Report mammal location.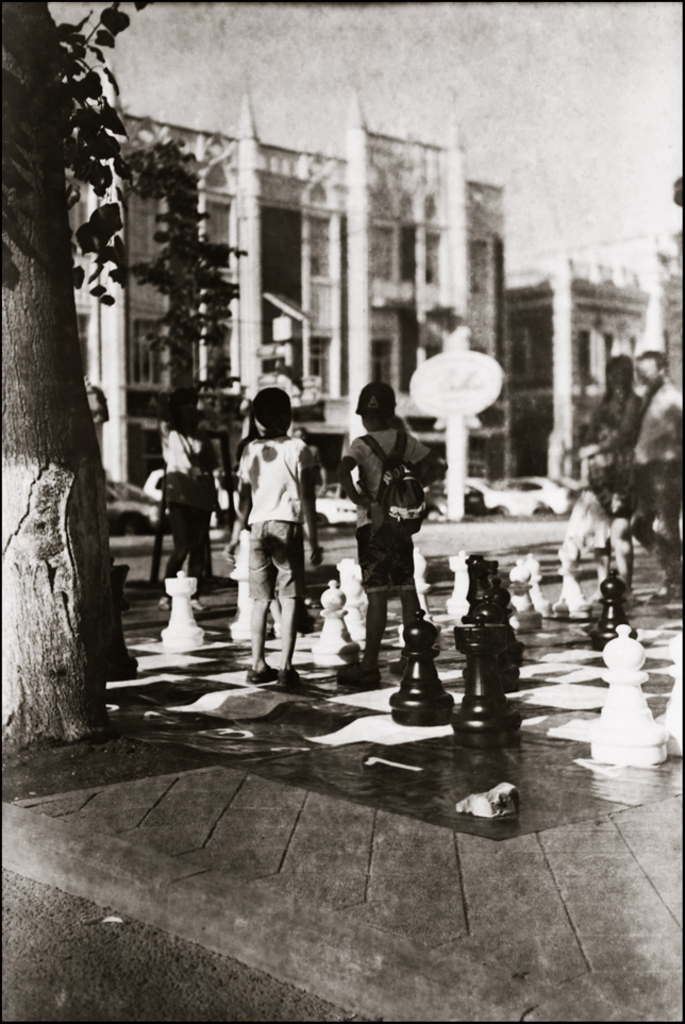
Report: box=[289, 421, 330, 561].
